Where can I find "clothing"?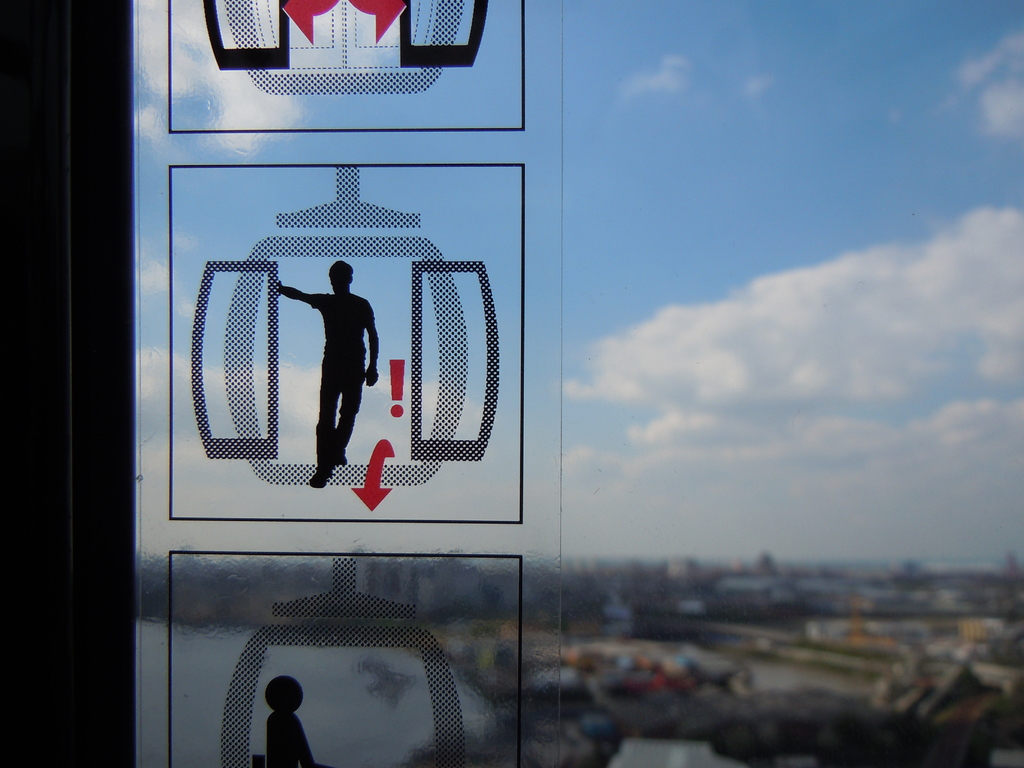
You can find it at BBox(289, 291, 380, 465).
